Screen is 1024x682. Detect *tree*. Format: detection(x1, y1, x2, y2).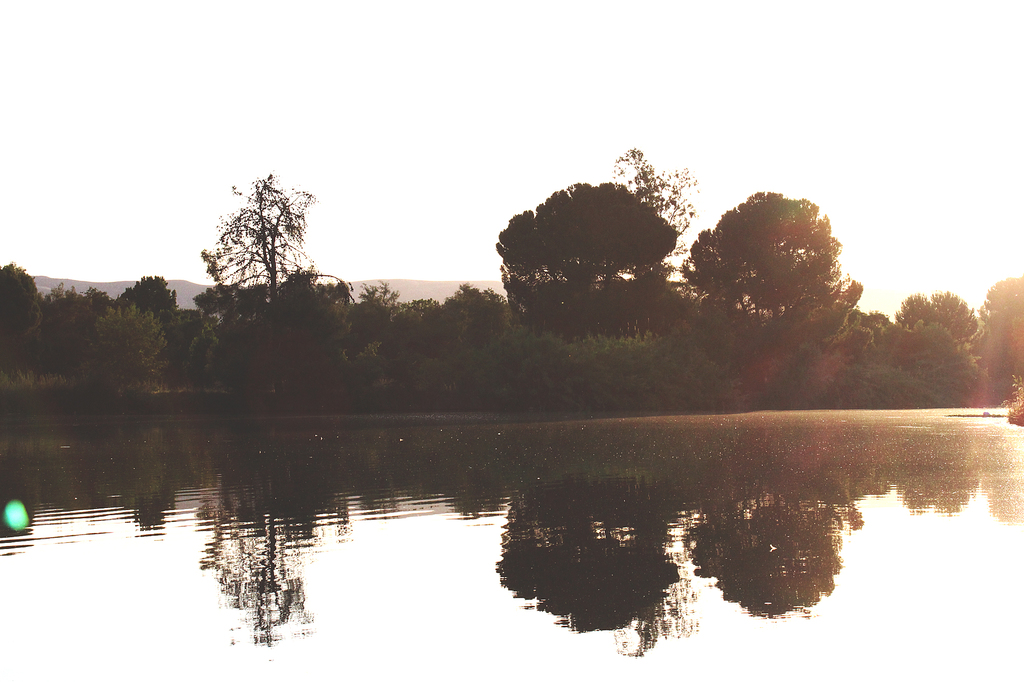
detection(0, 256, 44, 369).
